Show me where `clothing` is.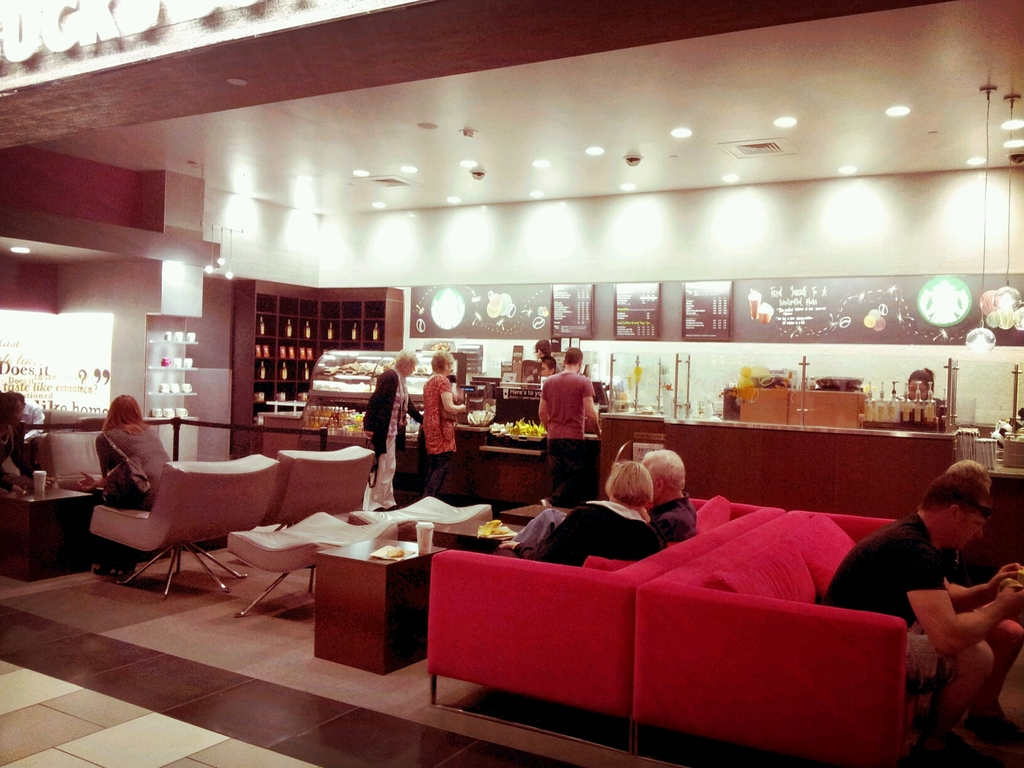
`clothing` is at 517:500:669:566.
